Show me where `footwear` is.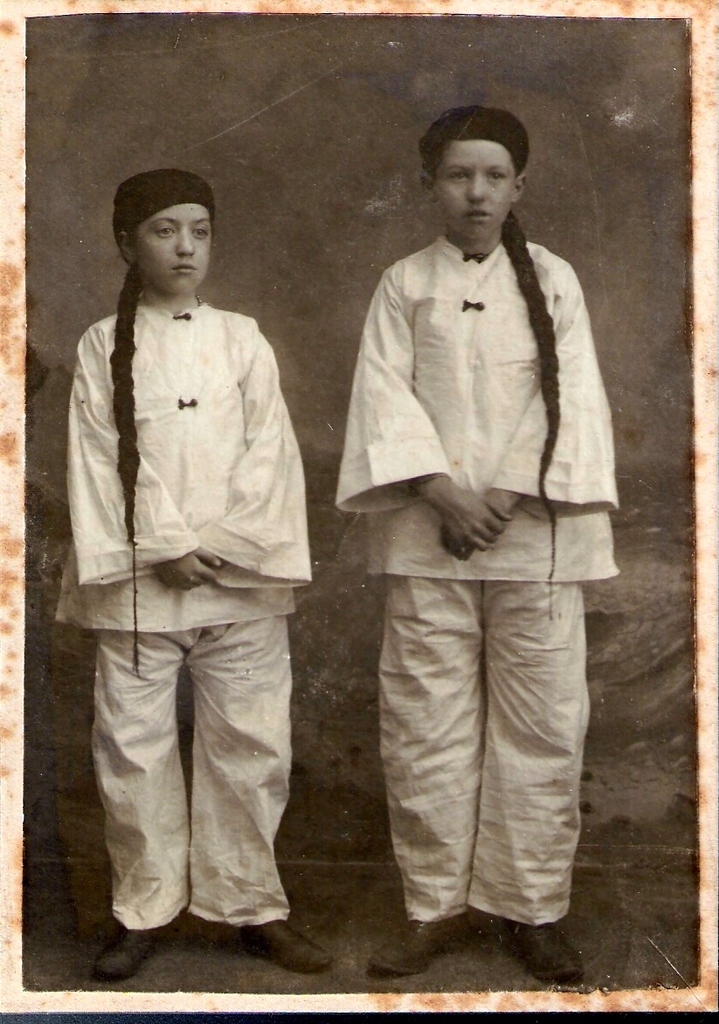
`footwear` is at x1=370, y1=910, x2=476, y2=979.
